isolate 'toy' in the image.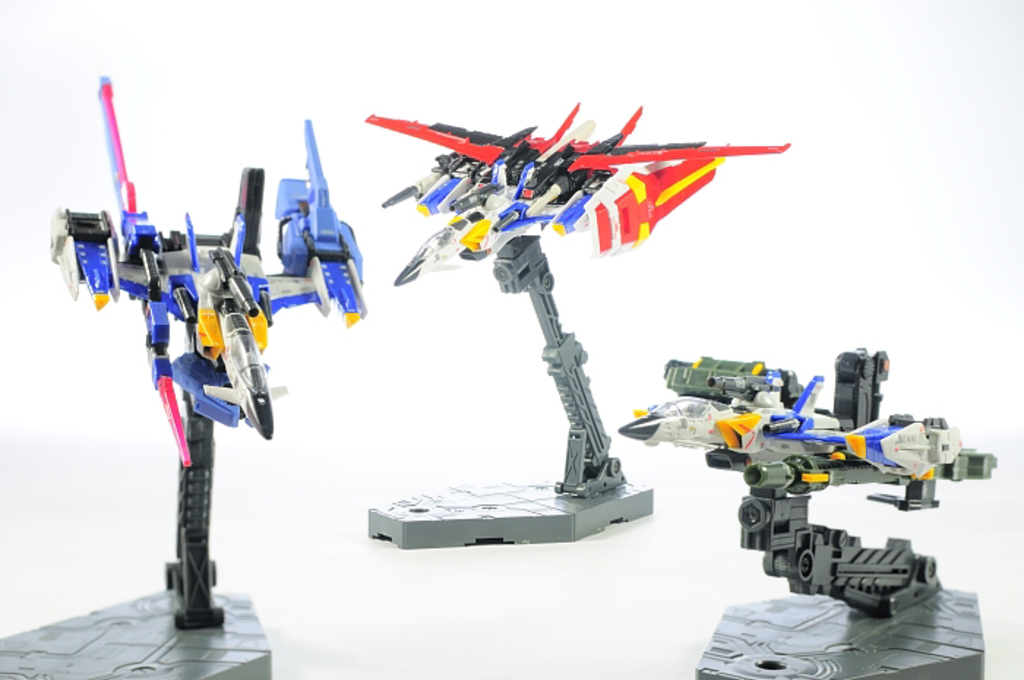
Isolated region: 332/94/793/534.
